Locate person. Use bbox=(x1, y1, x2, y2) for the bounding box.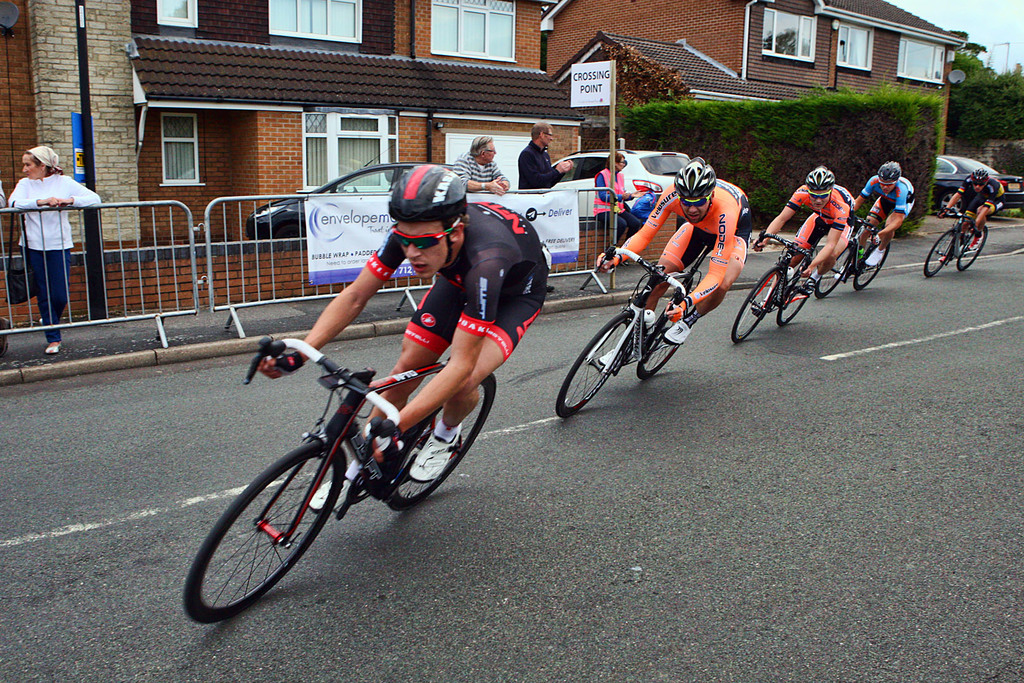
bbox=(10, 141, 108, 368).
